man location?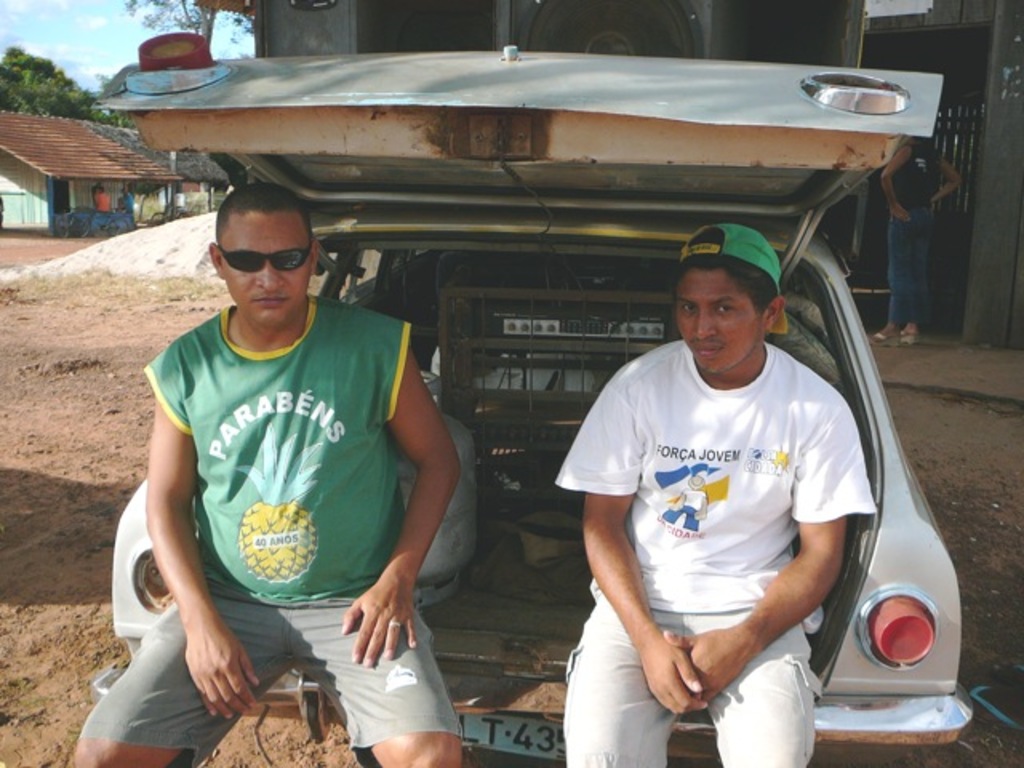
(59,170,478,766)
